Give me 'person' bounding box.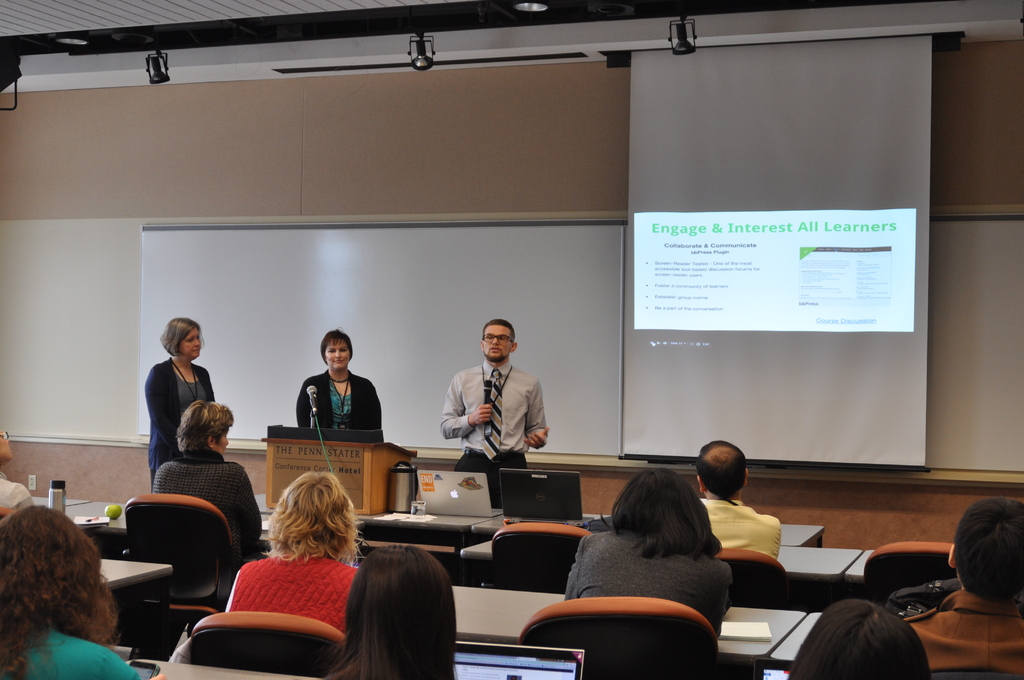
bbox=(146, 314, 217, 485).
